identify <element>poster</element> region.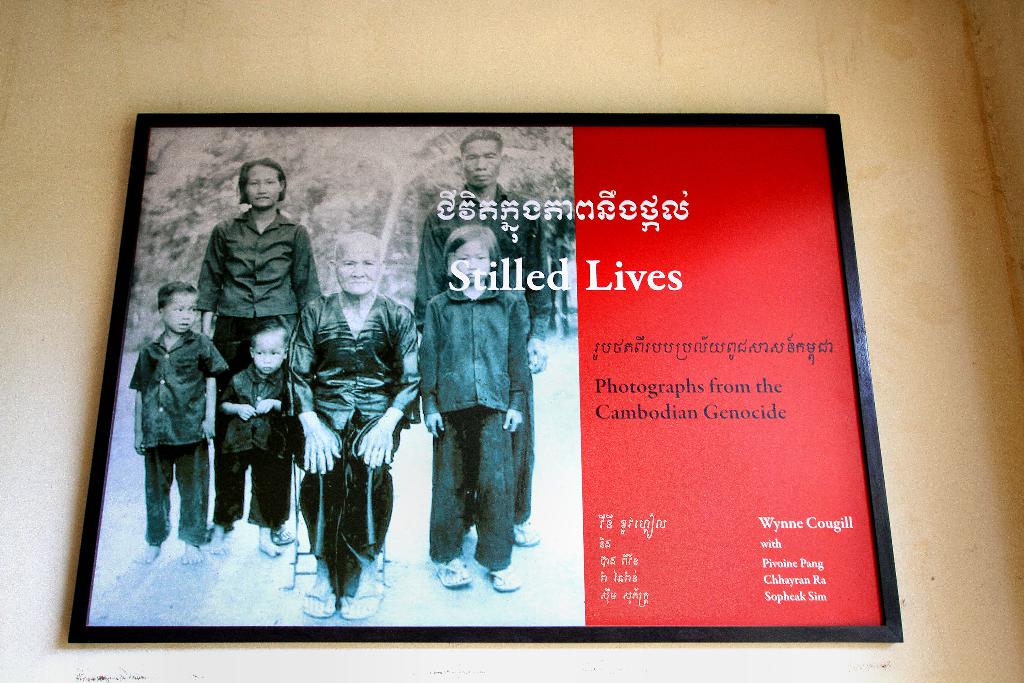
Region: bbox=[84, 120, 884, 627].
